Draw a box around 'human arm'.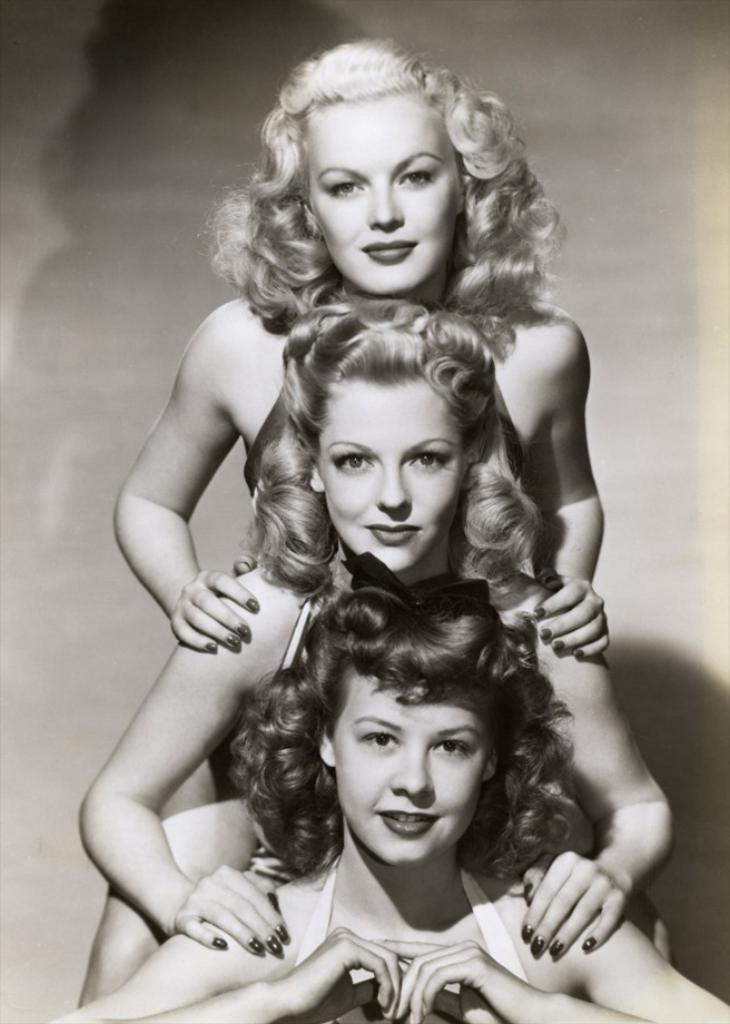
<region>109, 307, 262, 650</region>.
